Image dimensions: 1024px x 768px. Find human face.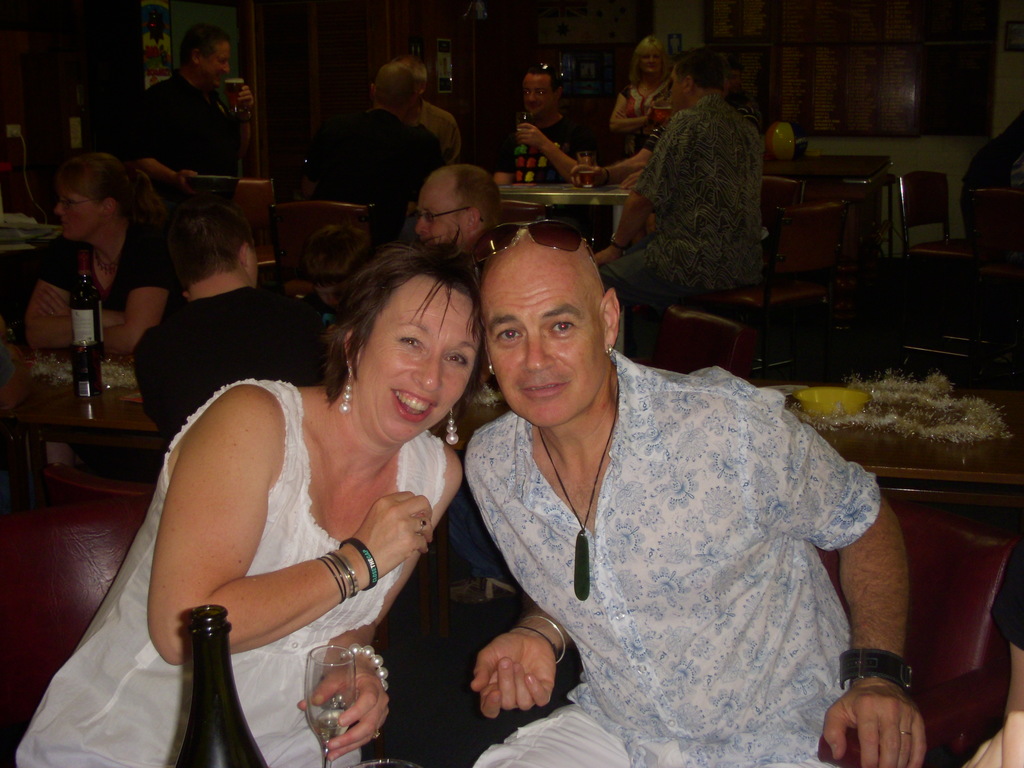
[670, 63, 686, 113].
